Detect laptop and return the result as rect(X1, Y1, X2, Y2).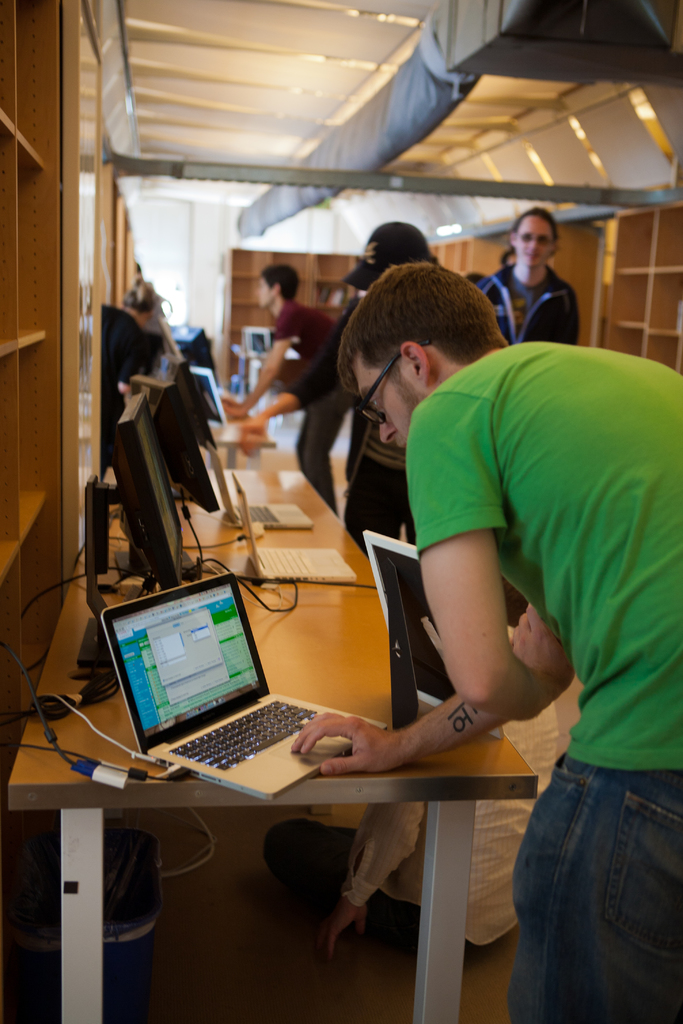
rect(231, 473, 358, 586).
